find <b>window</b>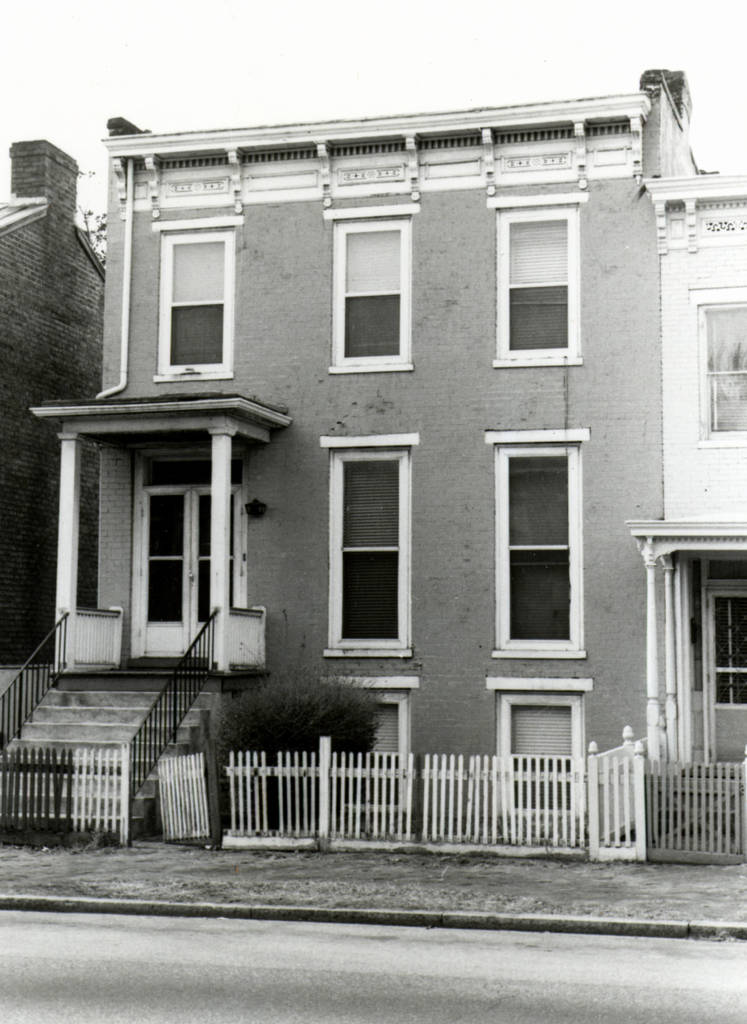
select_region(487, 435, 586, 657)
